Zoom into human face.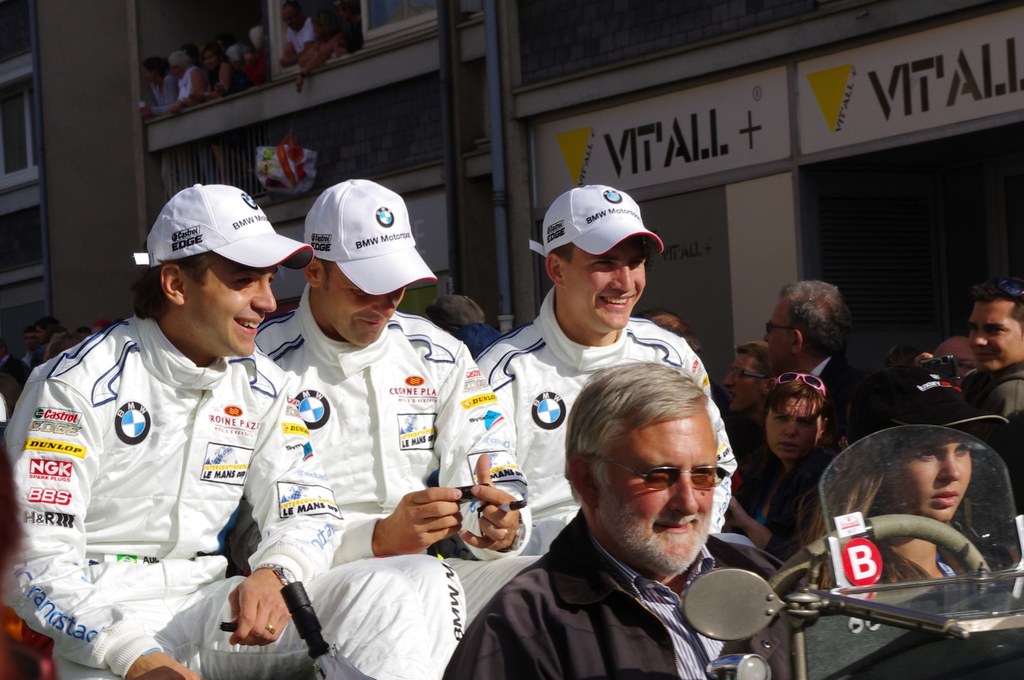
Zoom target: 762:298:789:369.
